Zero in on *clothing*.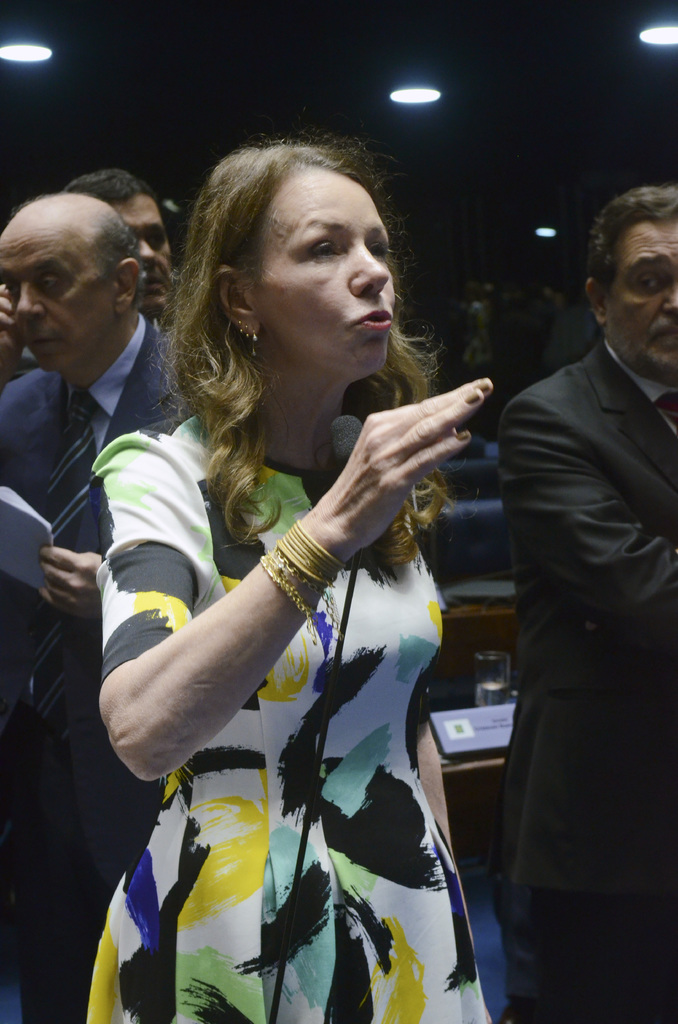
Zeroed in: [x1=485, y1=335, x2=677, y2=1023].
